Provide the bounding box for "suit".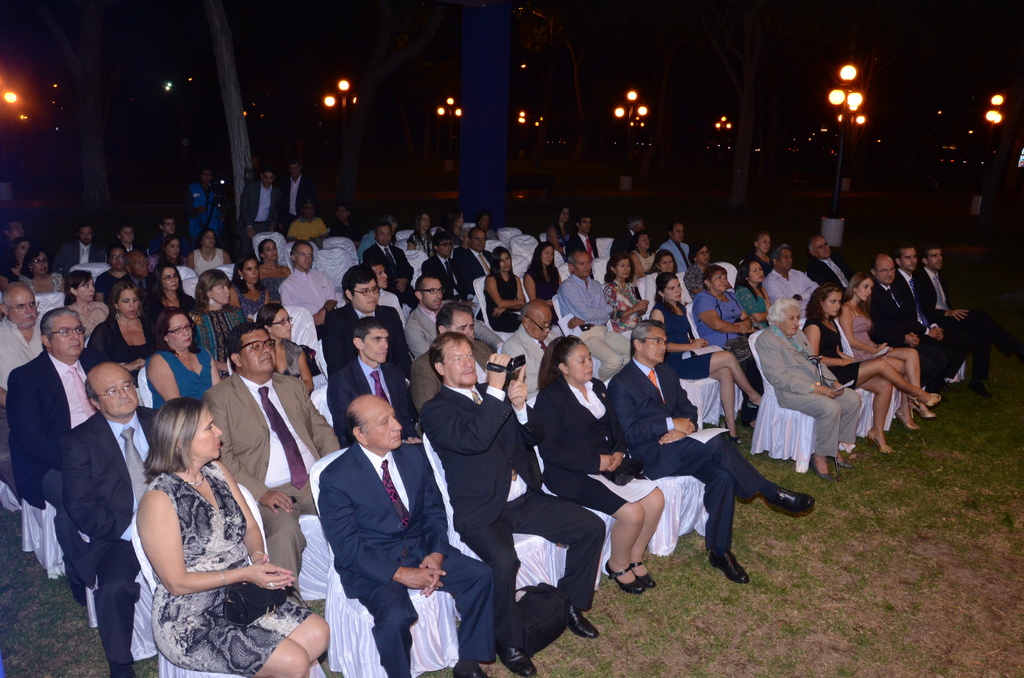
BBox(754, 326, 860, 456).
